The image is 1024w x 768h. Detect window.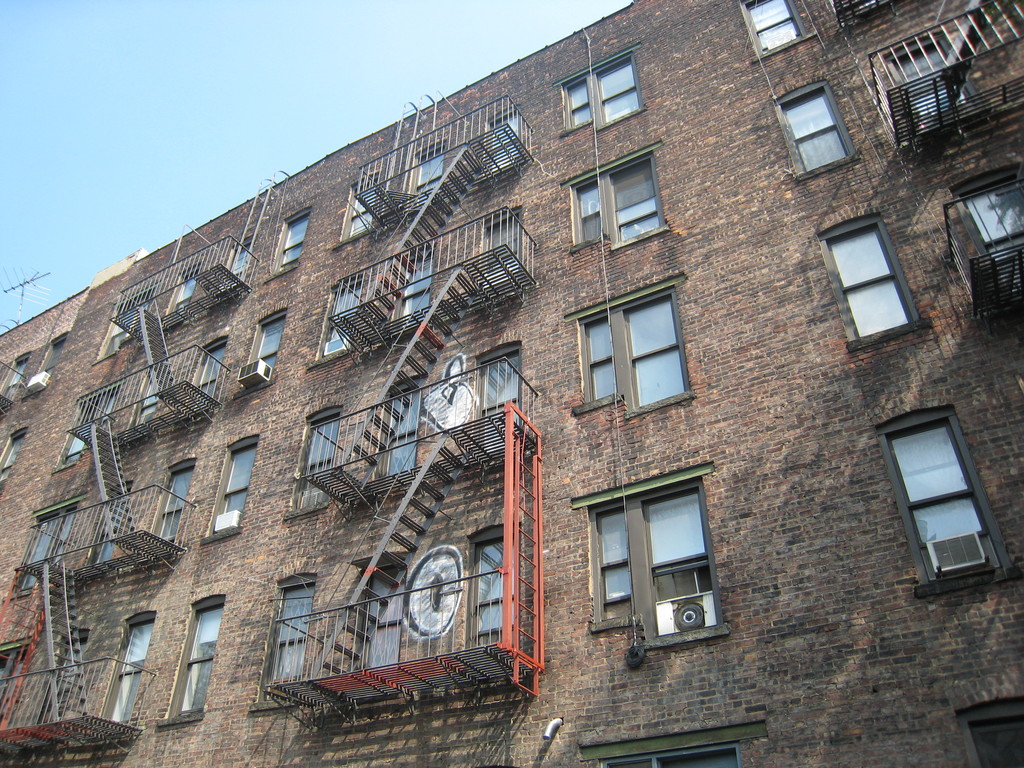
Detection: bbox(637, 475, 720, 647).
